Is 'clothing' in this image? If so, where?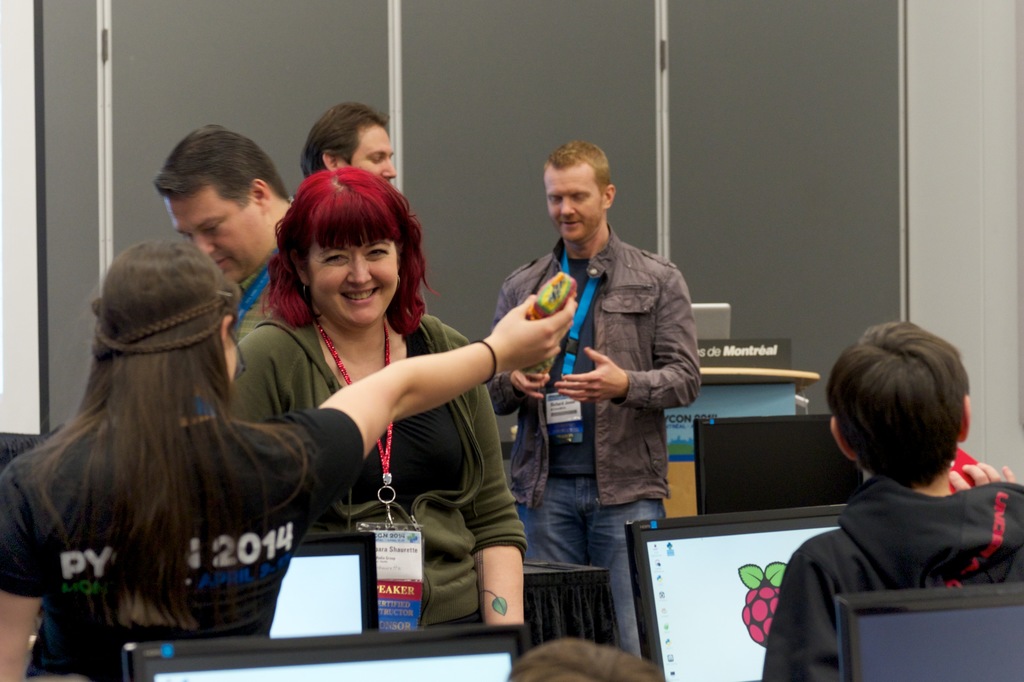
Yes, at locate(492, 228, 691, 652).
